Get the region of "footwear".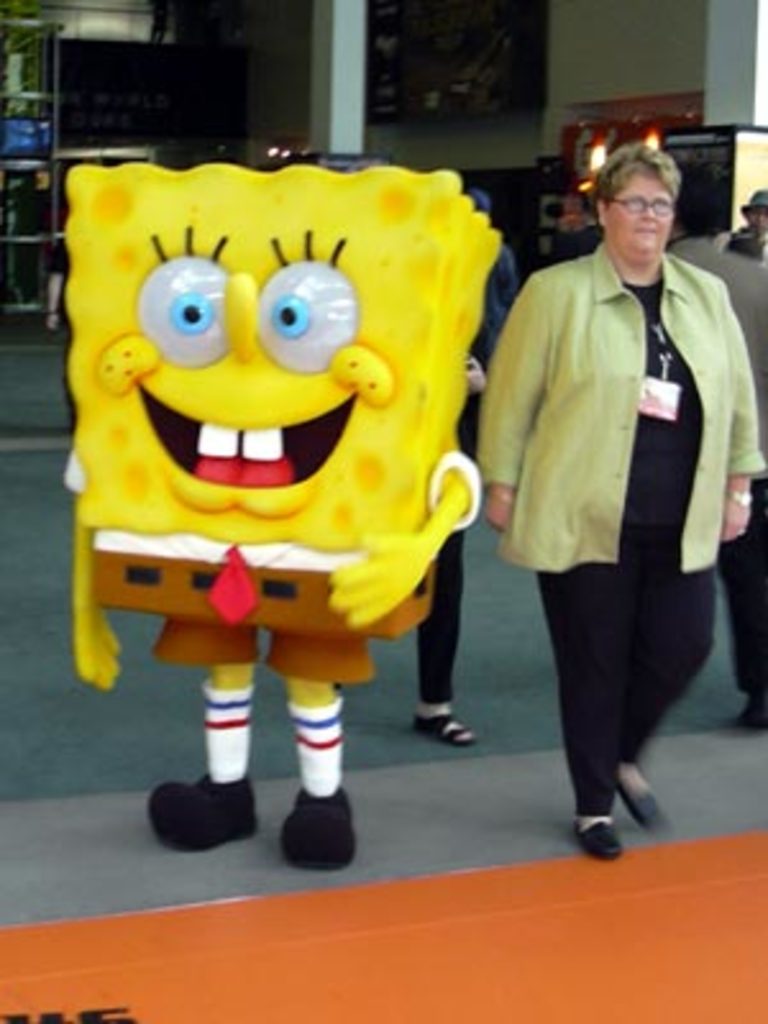
(276, 786, 361, 870).
